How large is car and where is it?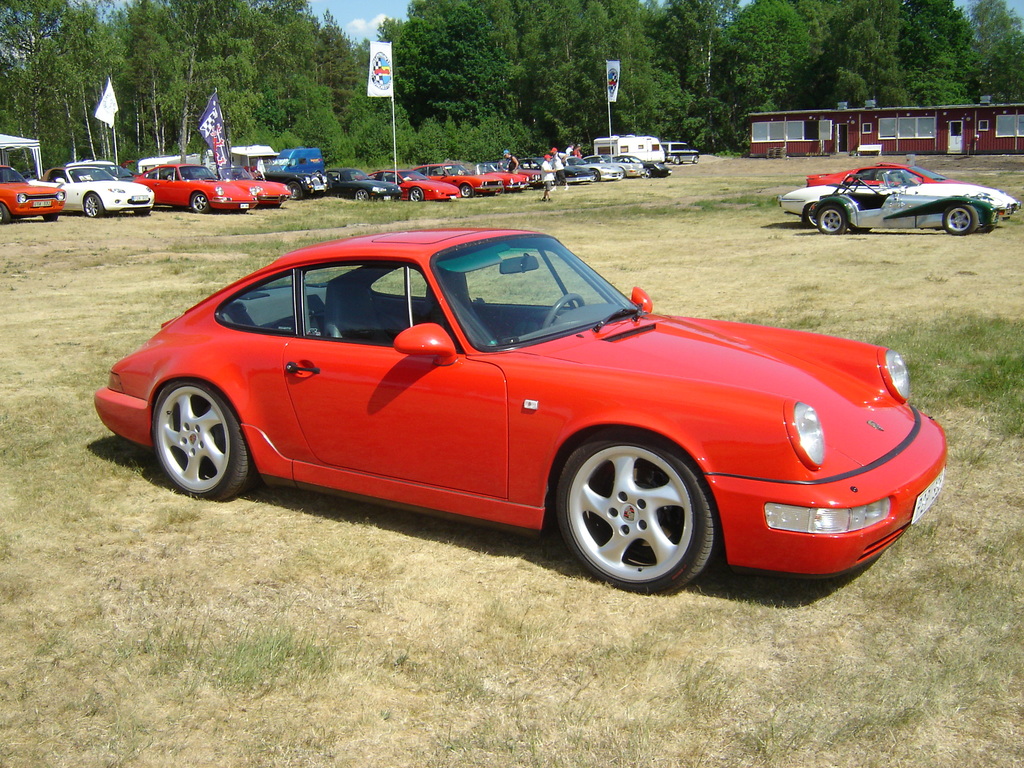
Bounding box: bbox=[0, 159, 67, 227].
